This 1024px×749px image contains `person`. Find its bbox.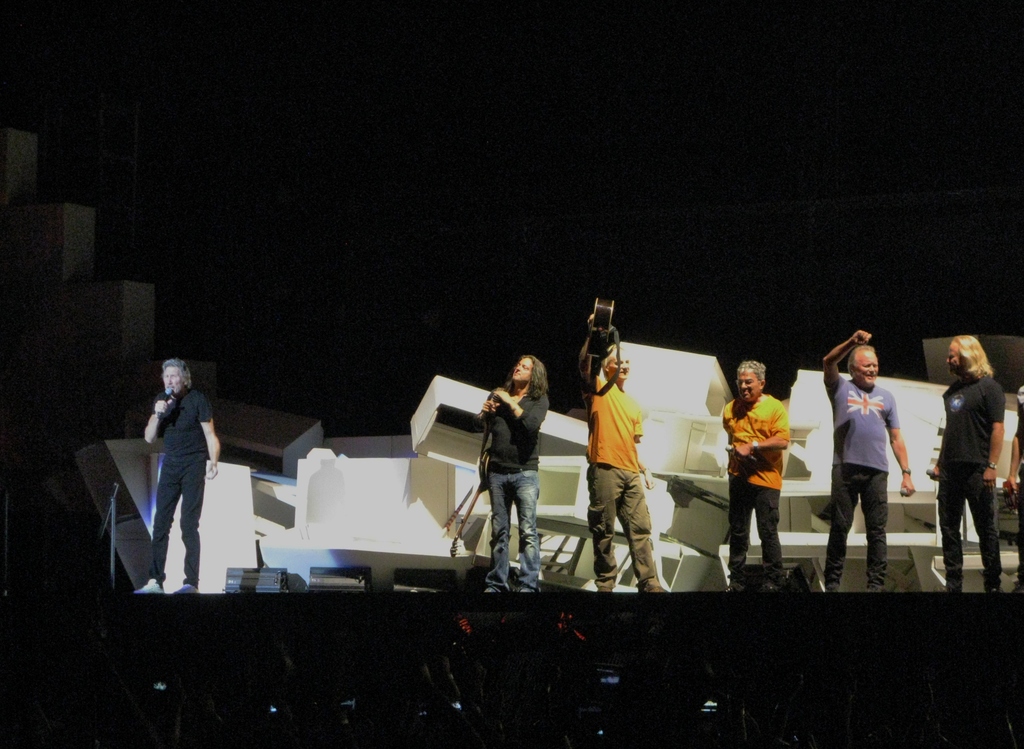
<bbox>136, 360, 221, 598</bbox>.
